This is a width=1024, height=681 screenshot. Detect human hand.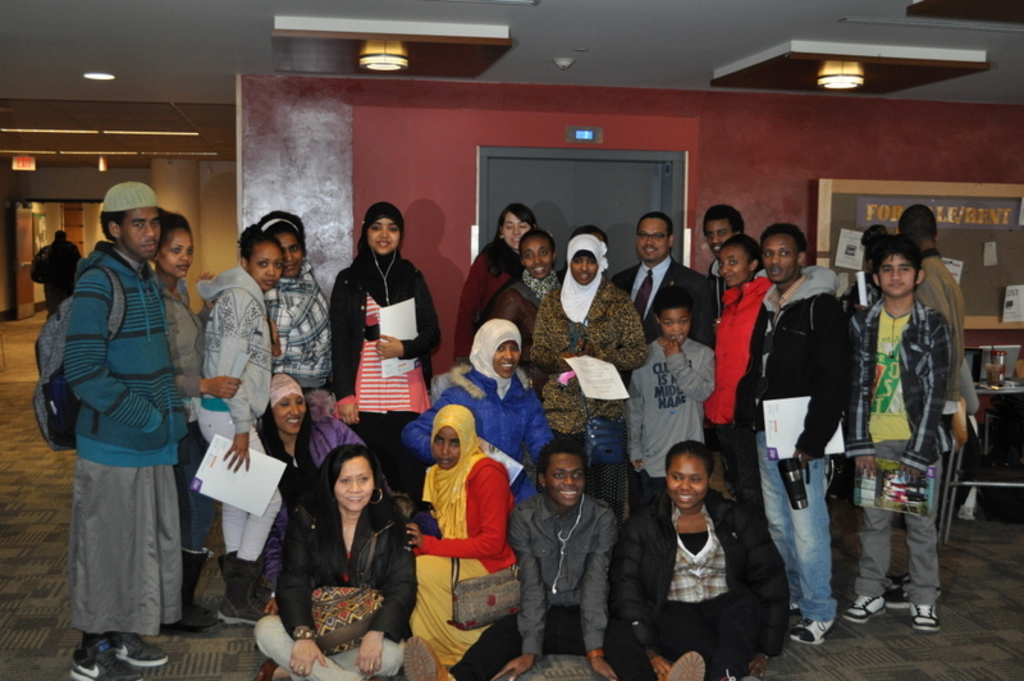
(589, 661, 614, 680).
